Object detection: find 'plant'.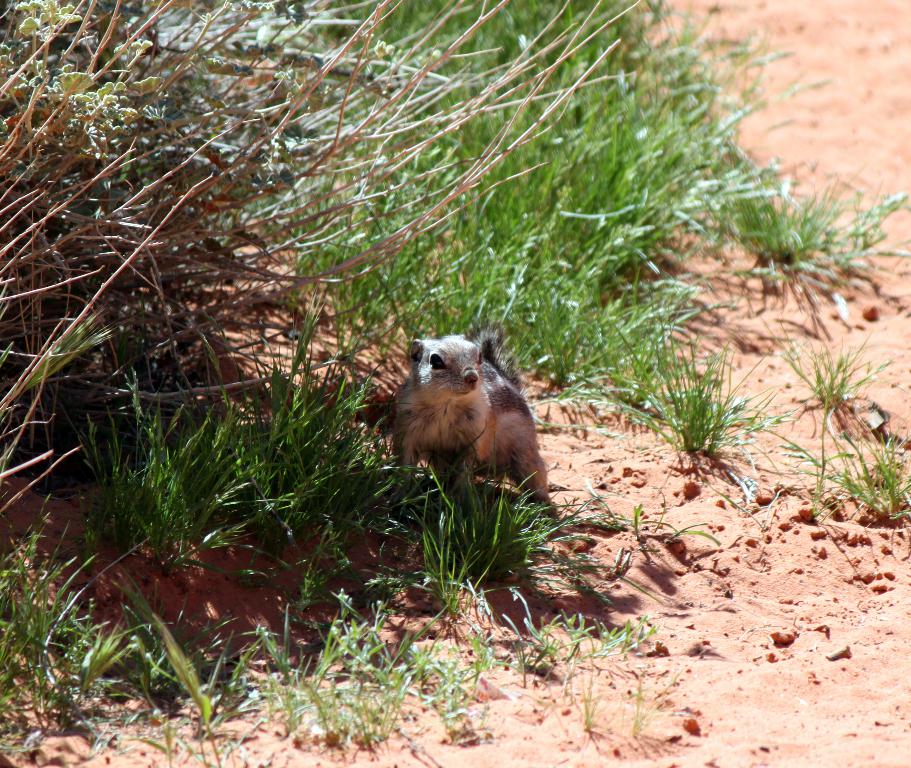
<region>129, 602, 218, 734</region>.
